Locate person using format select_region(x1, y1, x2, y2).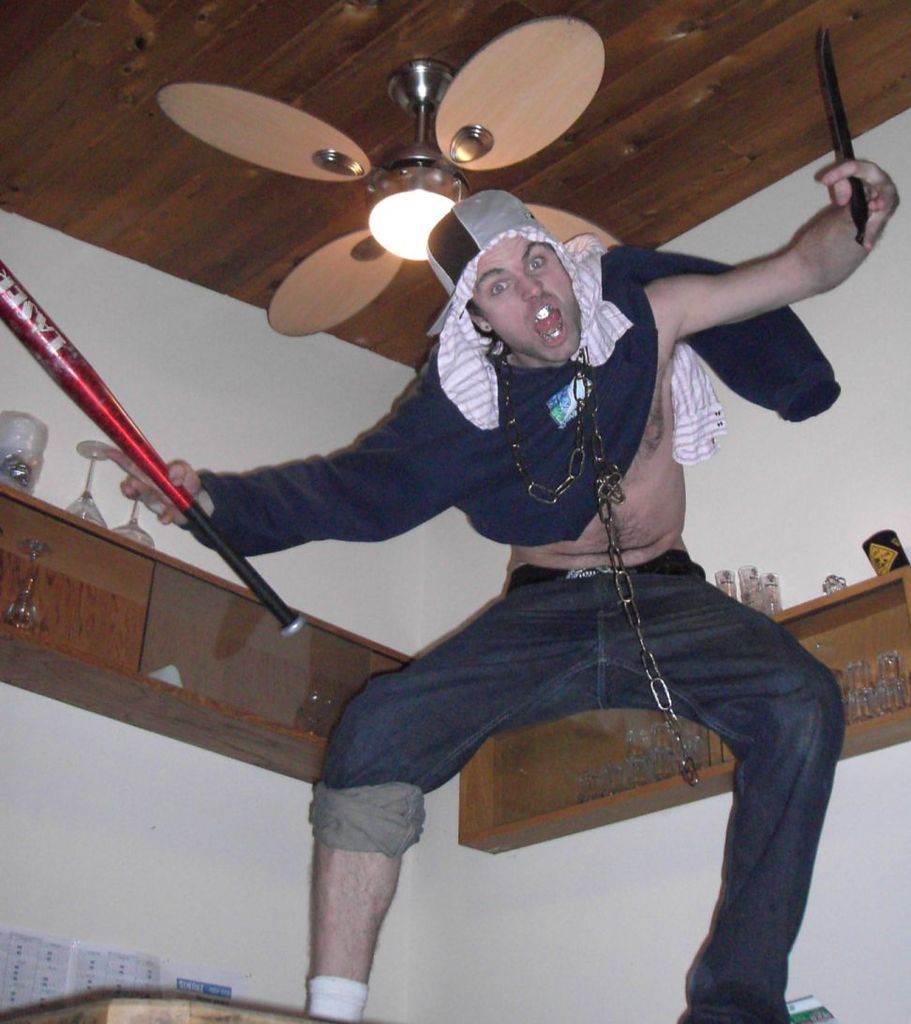
select_region(311, 234, 814, 941).
